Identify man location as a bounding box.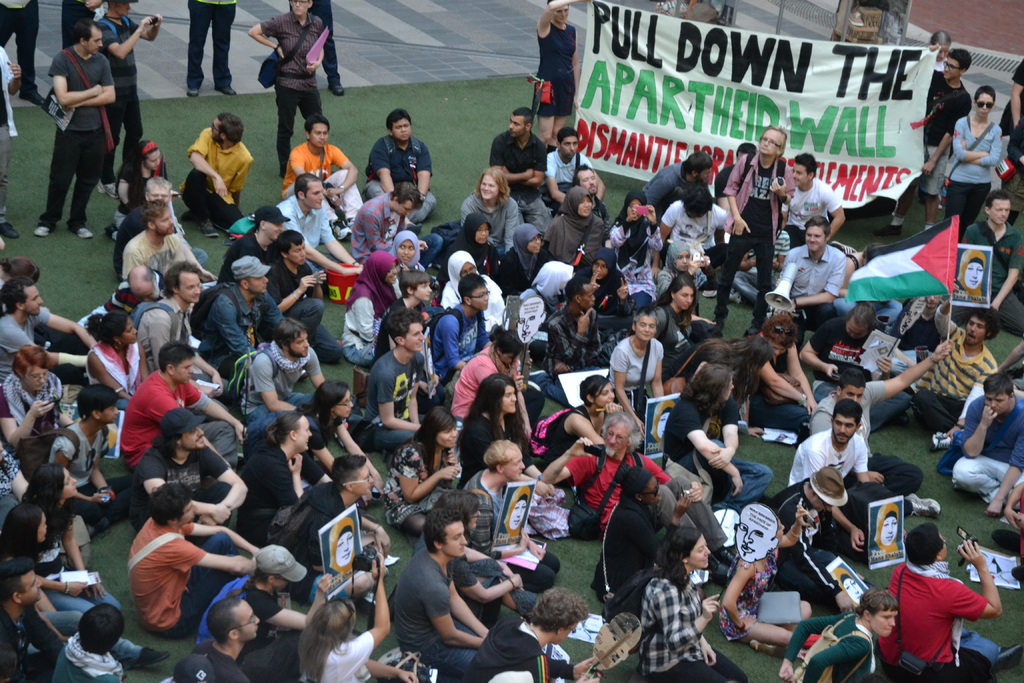
box=[543, 415, 737, 586].
